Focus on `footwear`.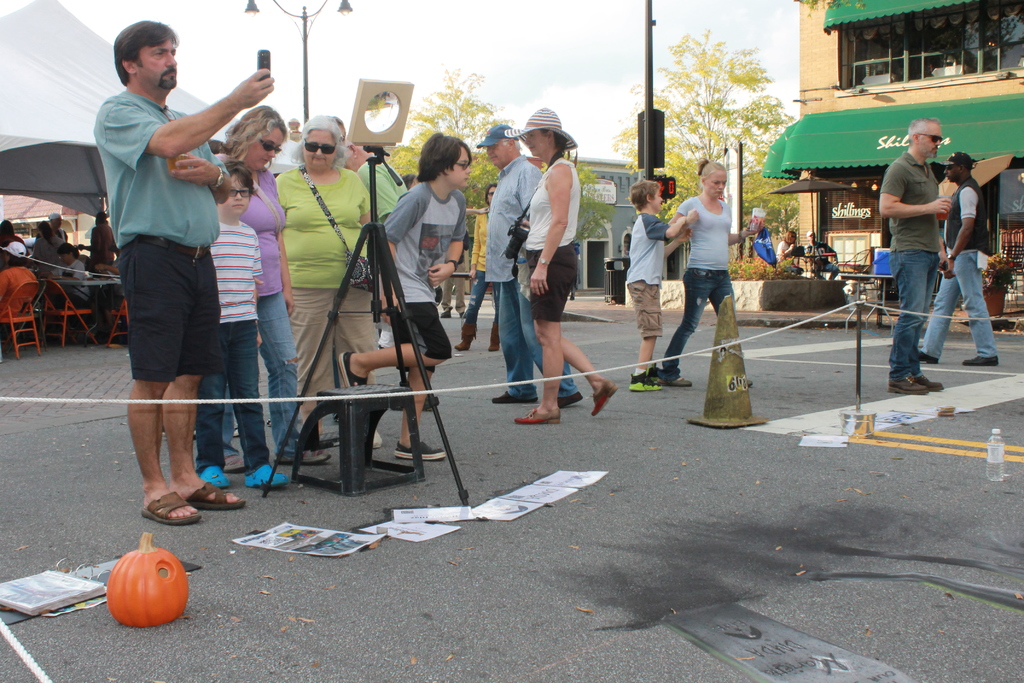
Focused at x1=916 y1=370 x2=943 y2=391.
